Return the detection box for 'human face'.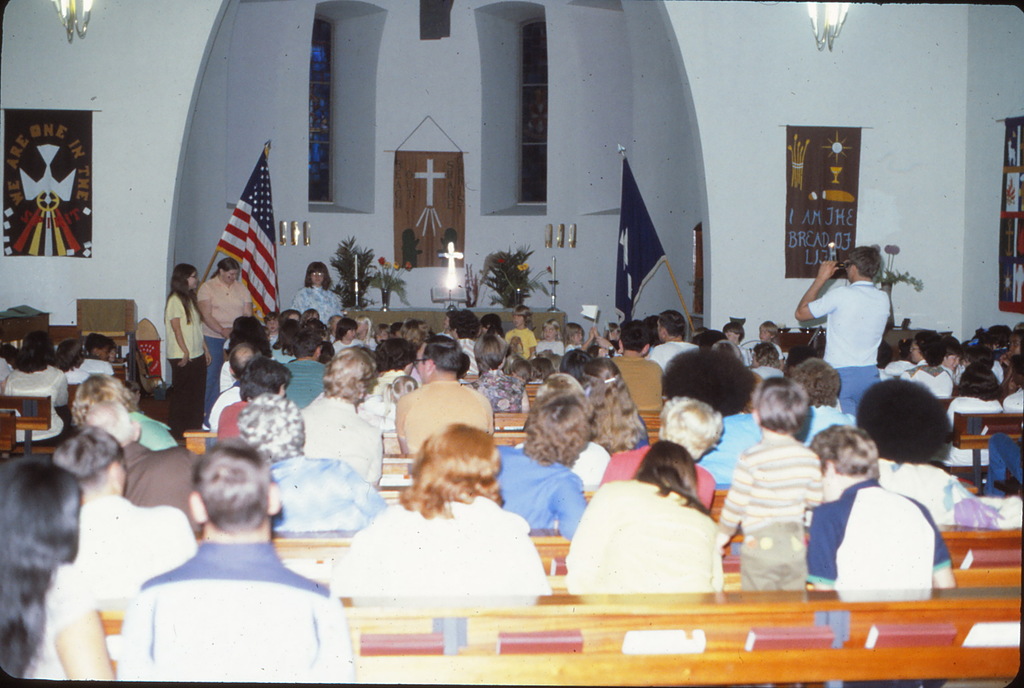
bbox(760, 330, 770, 340).
